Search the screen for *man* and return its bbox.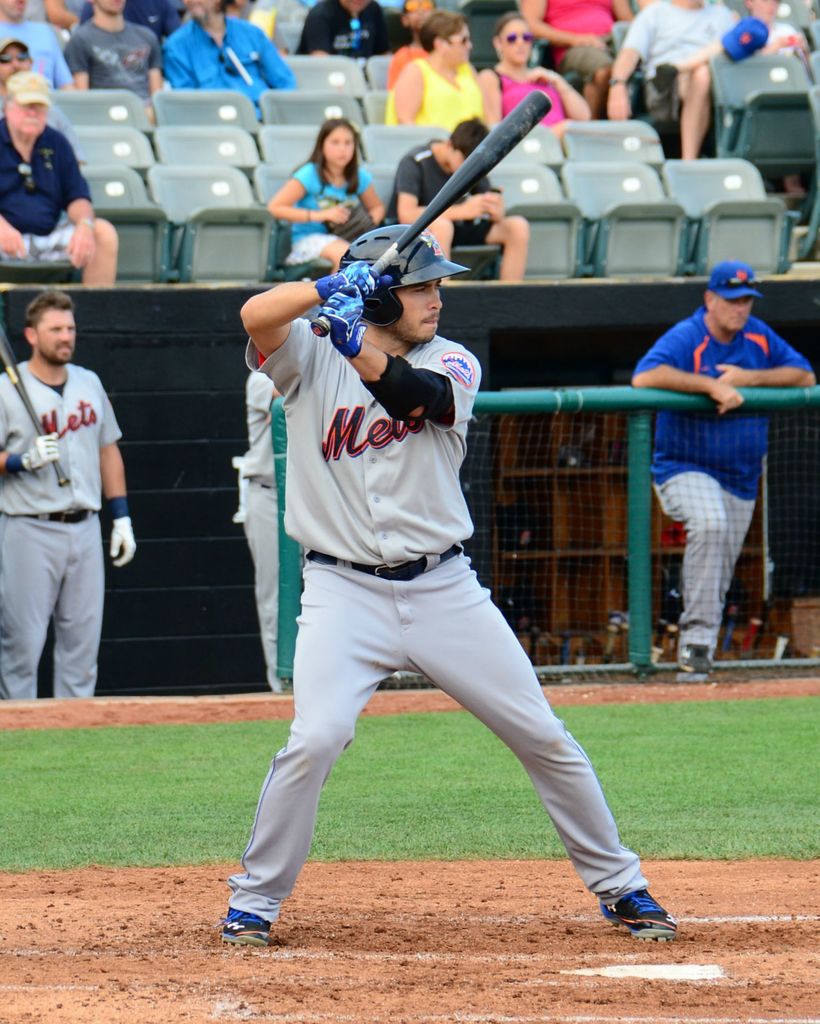
Found: 0,31,76,134.
